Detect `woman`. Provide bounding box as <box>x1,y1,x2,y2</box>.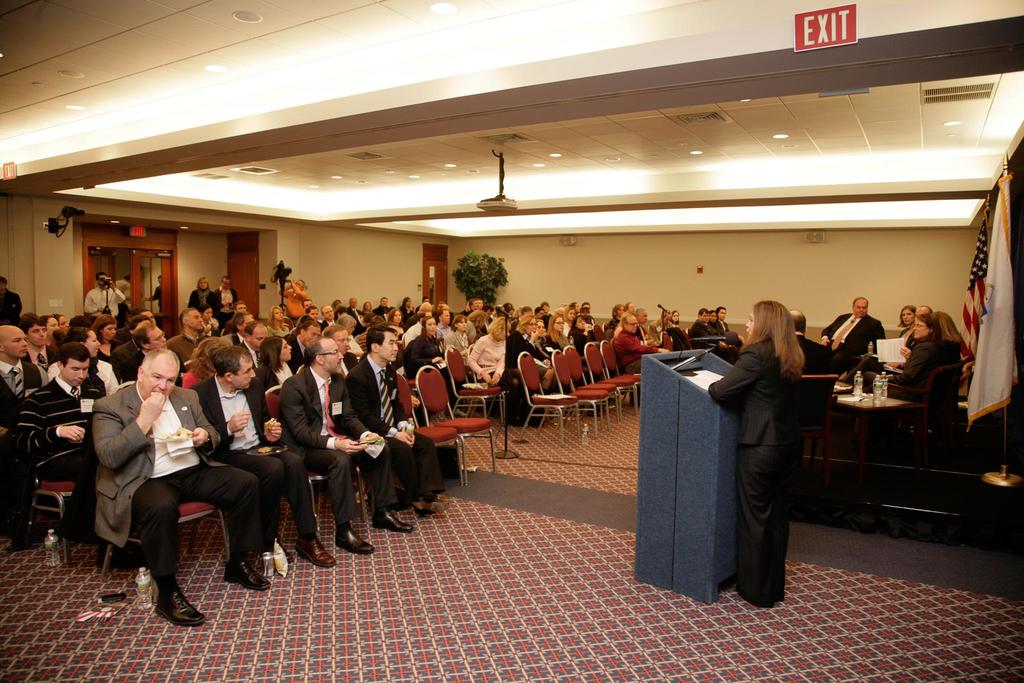
<box>545,312,569,354</box>.
